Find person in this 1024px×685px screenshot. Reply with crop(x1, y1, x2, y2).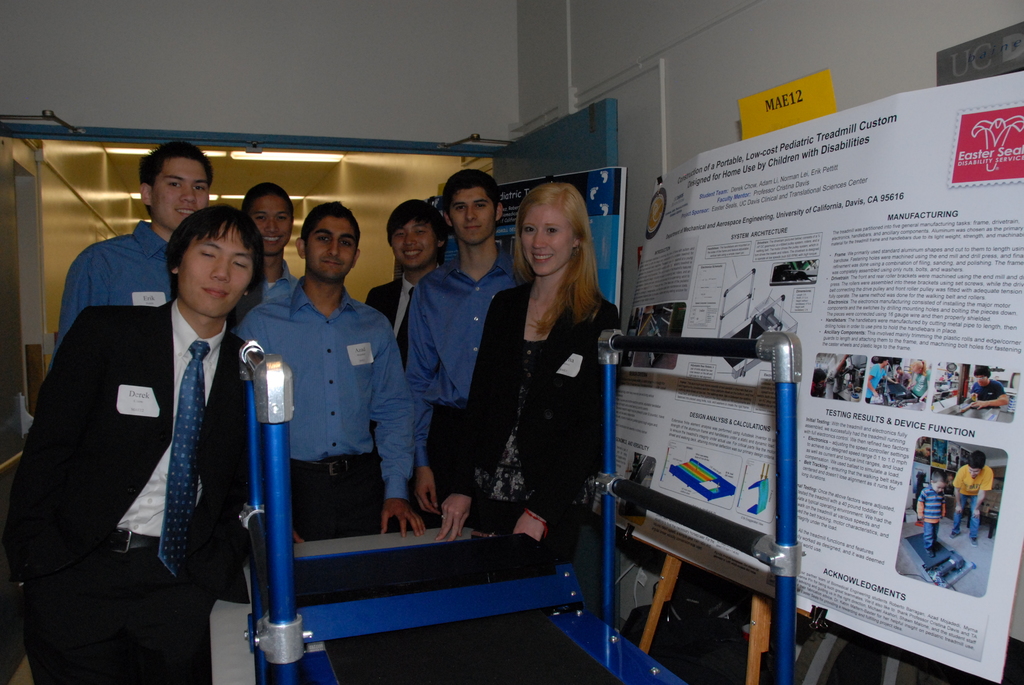
crop(947, 446, 996, 544).
